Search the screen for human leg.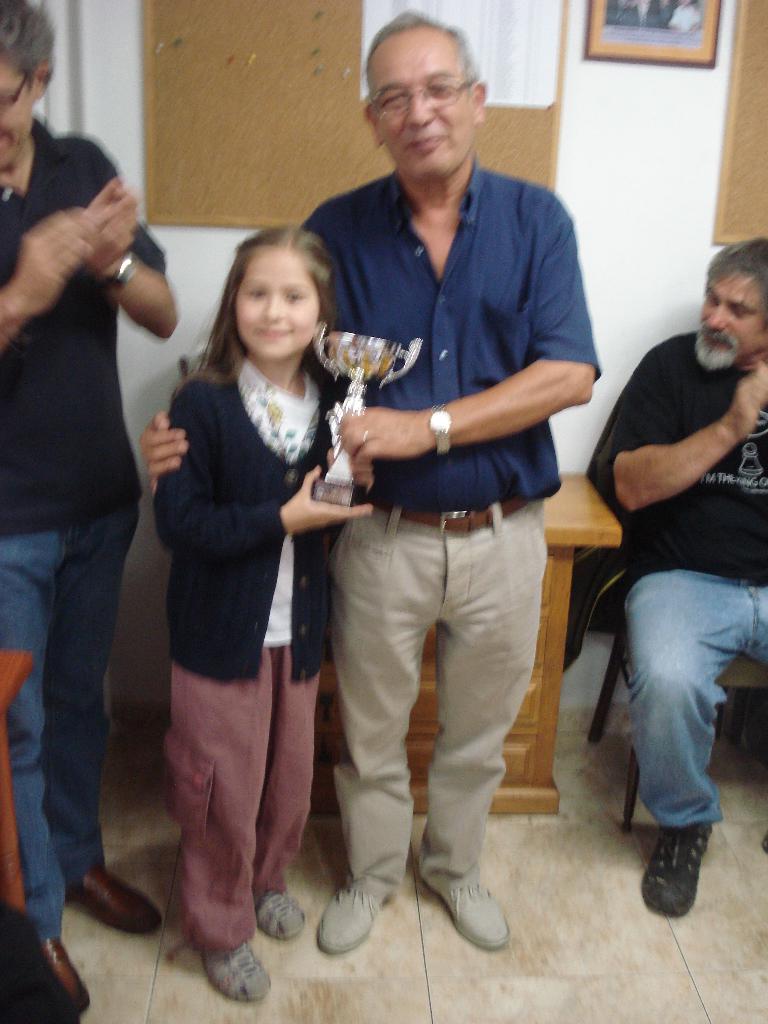
Found at l=329, t=499, r=408, b=952.
